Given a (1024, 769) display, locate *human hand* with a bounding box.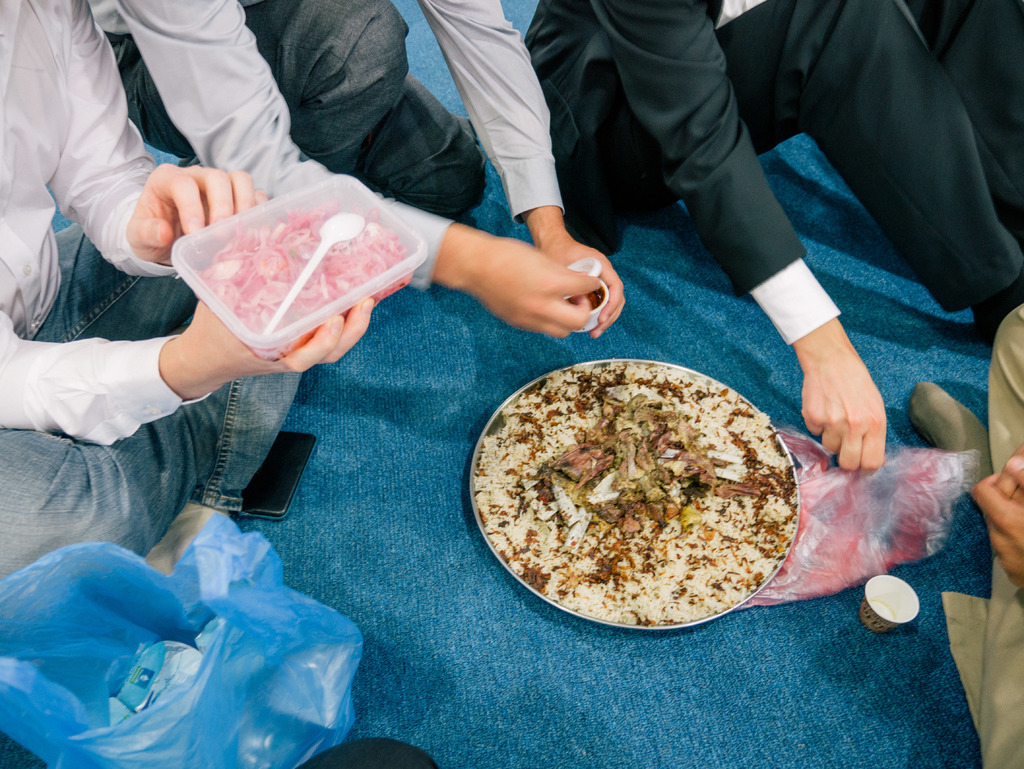
Located: <box>791,279,889,498</box>.
